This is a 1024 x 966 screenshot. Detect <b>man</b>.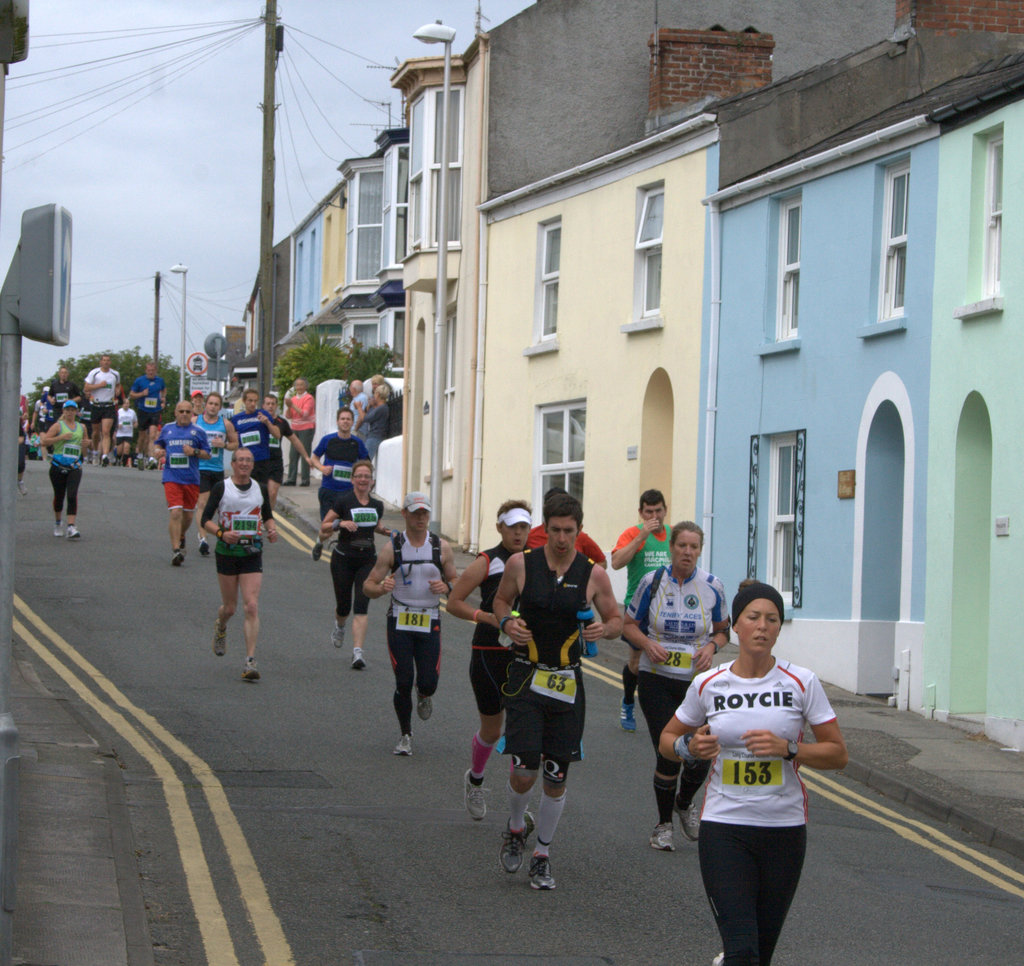
BBox(113, 397, 139, 468).
